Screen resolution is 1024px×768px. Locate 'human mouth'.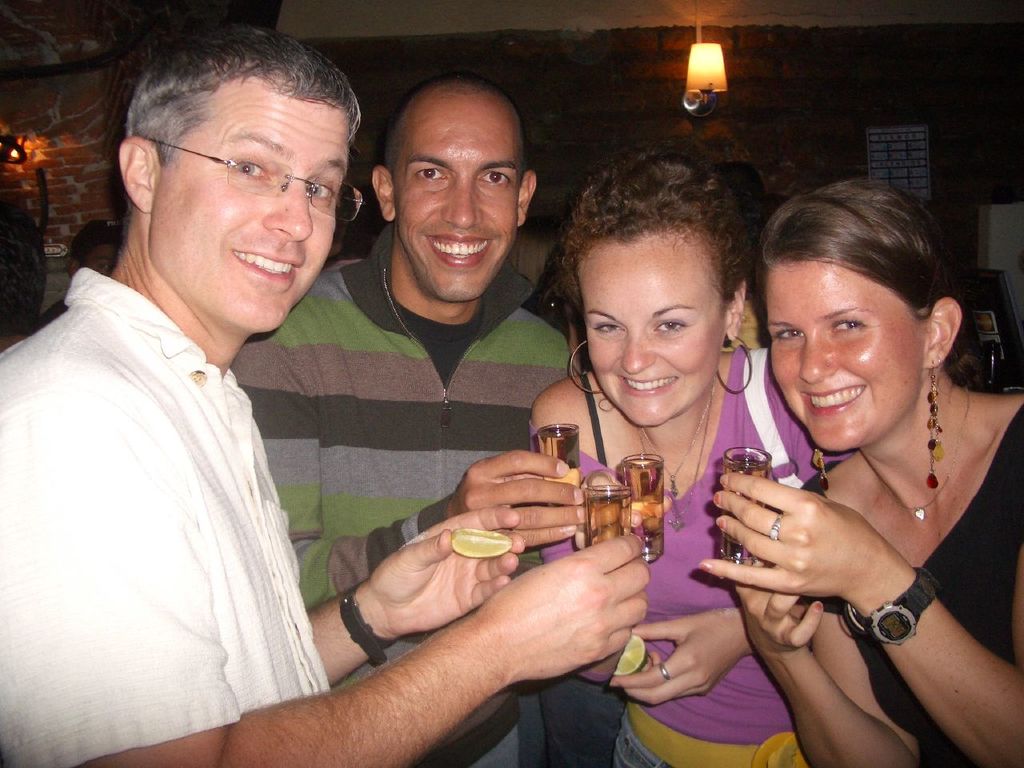
region(425, 232, 490, 268).
